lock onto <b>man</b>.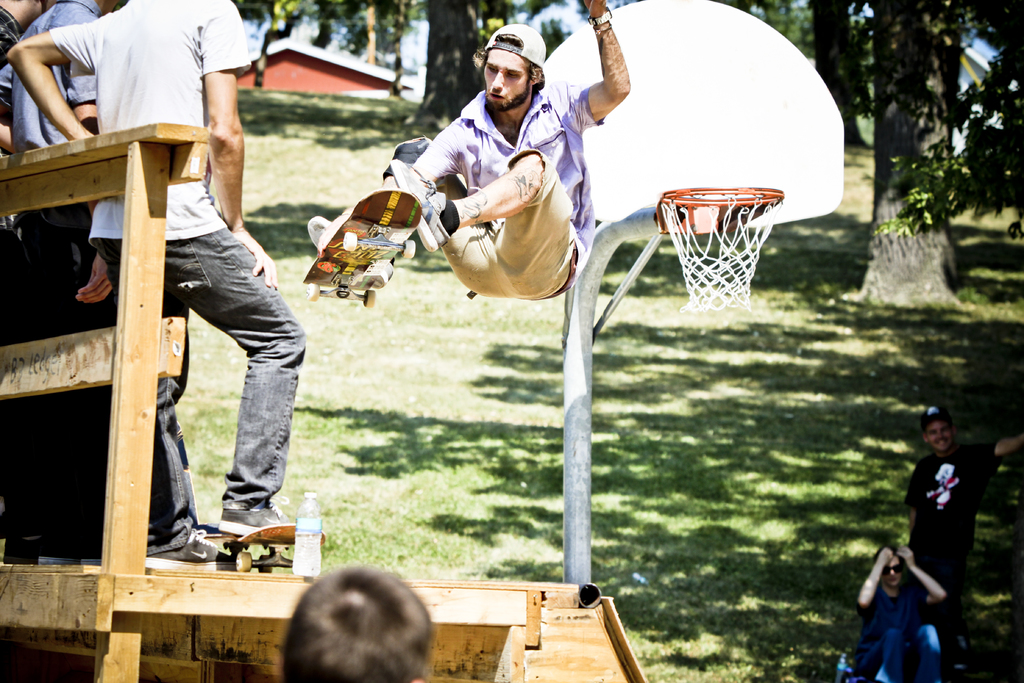
Locked: x1=285, y1=562, x2=436, y2=682.
